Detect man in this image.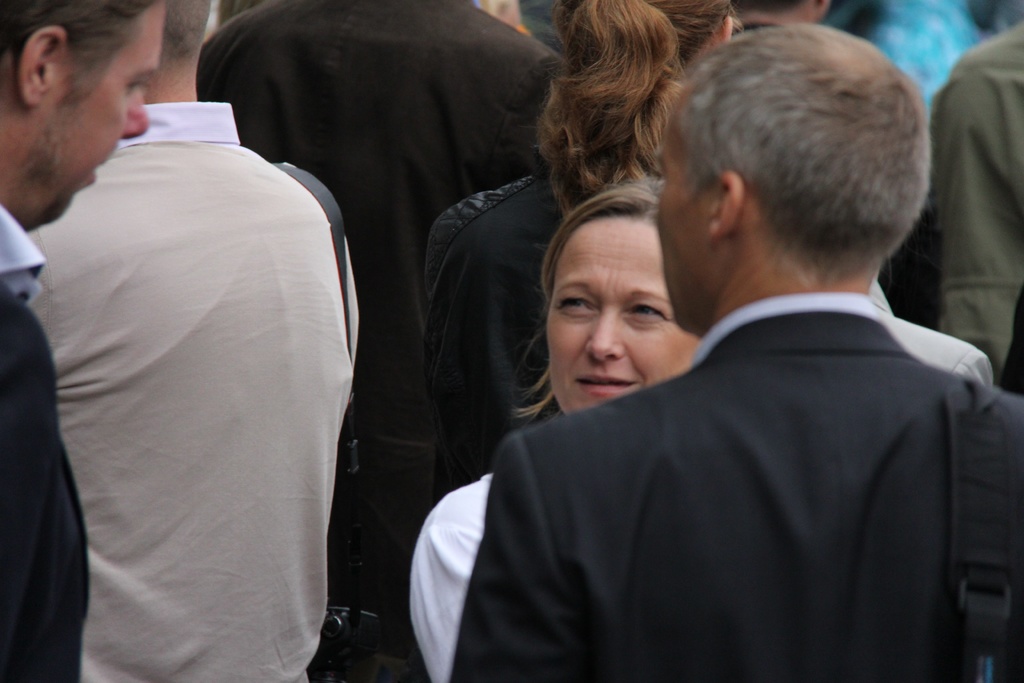
Detection: select_region(20, 0, 359, 682).
